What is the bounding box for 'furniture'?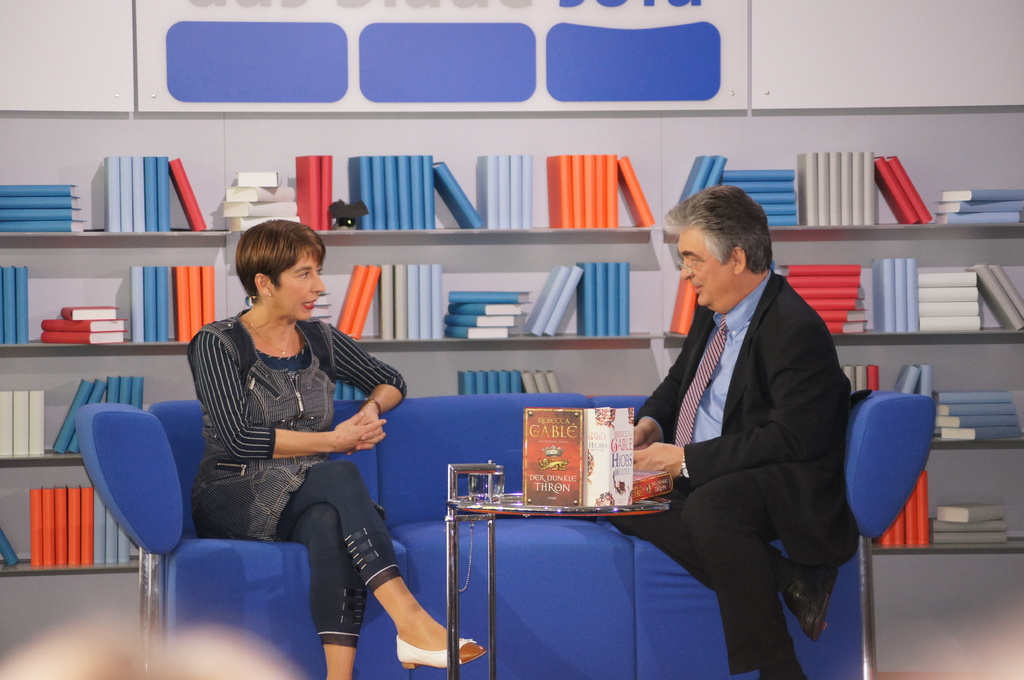
rect(76, 397, 936, 679).
